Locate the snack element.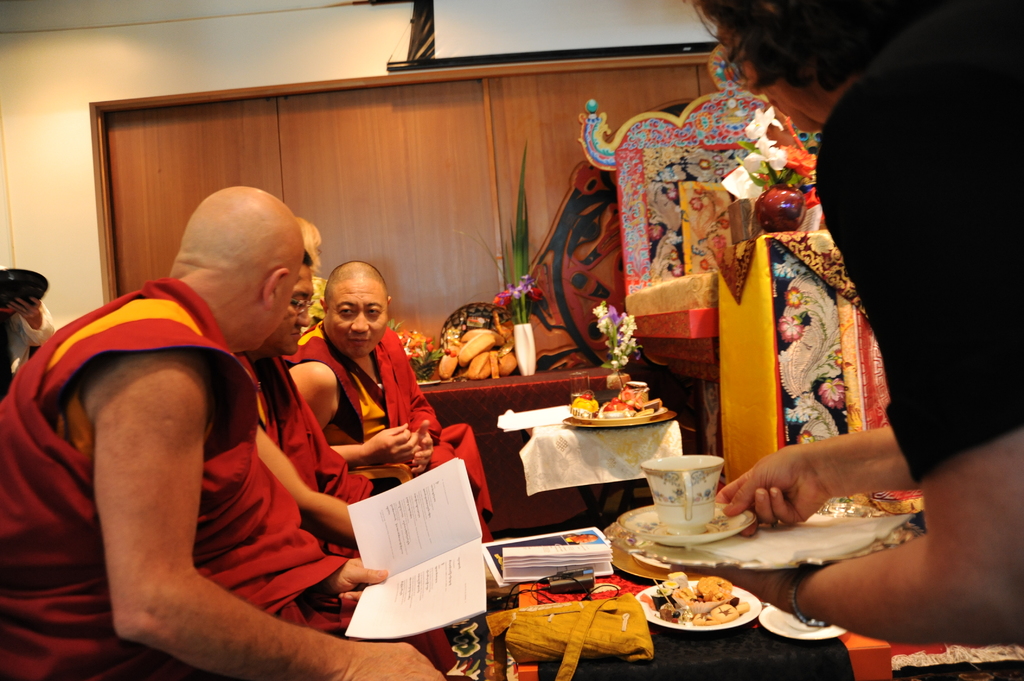
Element bbox: bbox=[598, 401, 637, 419].
